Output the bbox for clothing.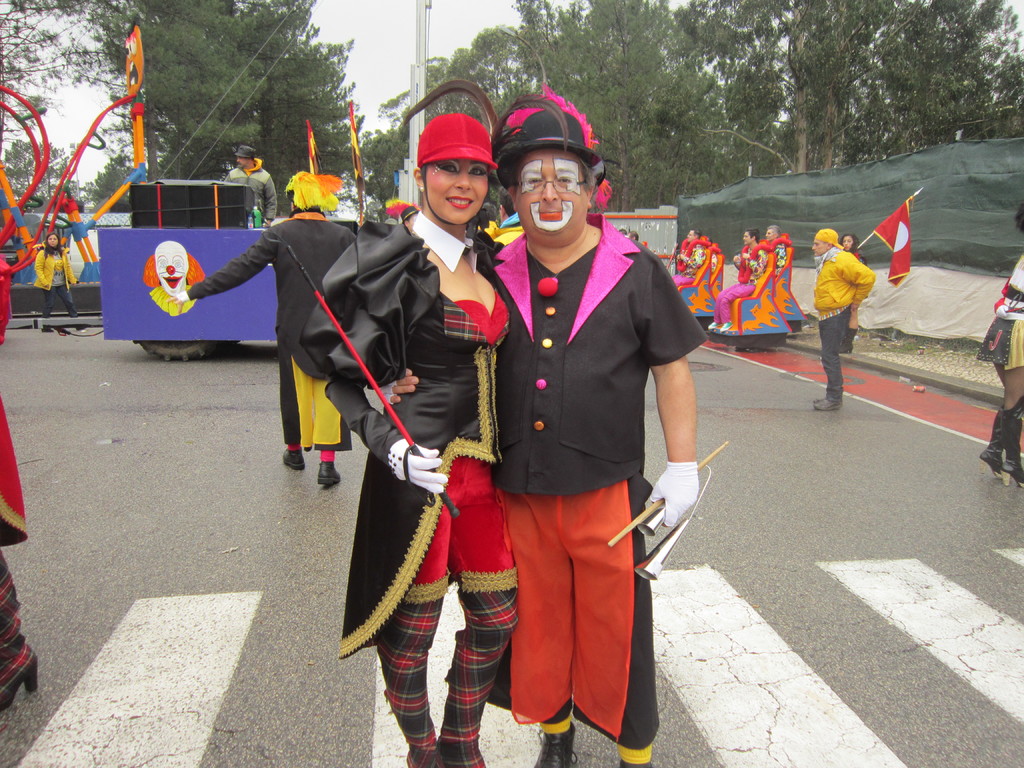
x1=987, y1=253, x2=1023, y2=371.
